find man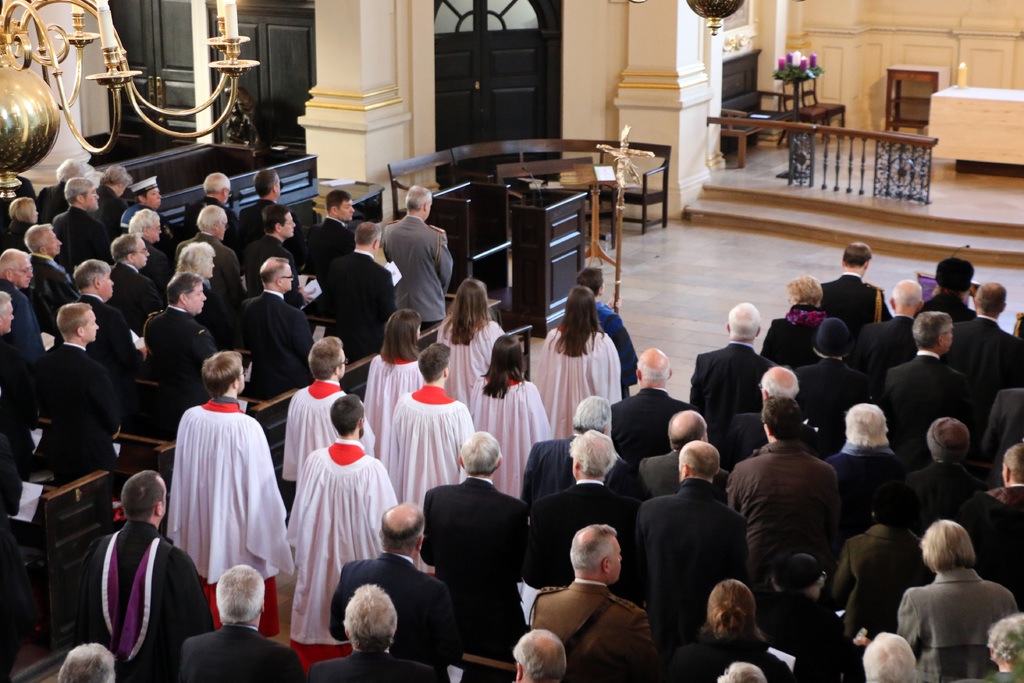
pyautogui.locateOnScreen(511, 625, 564, 682)
